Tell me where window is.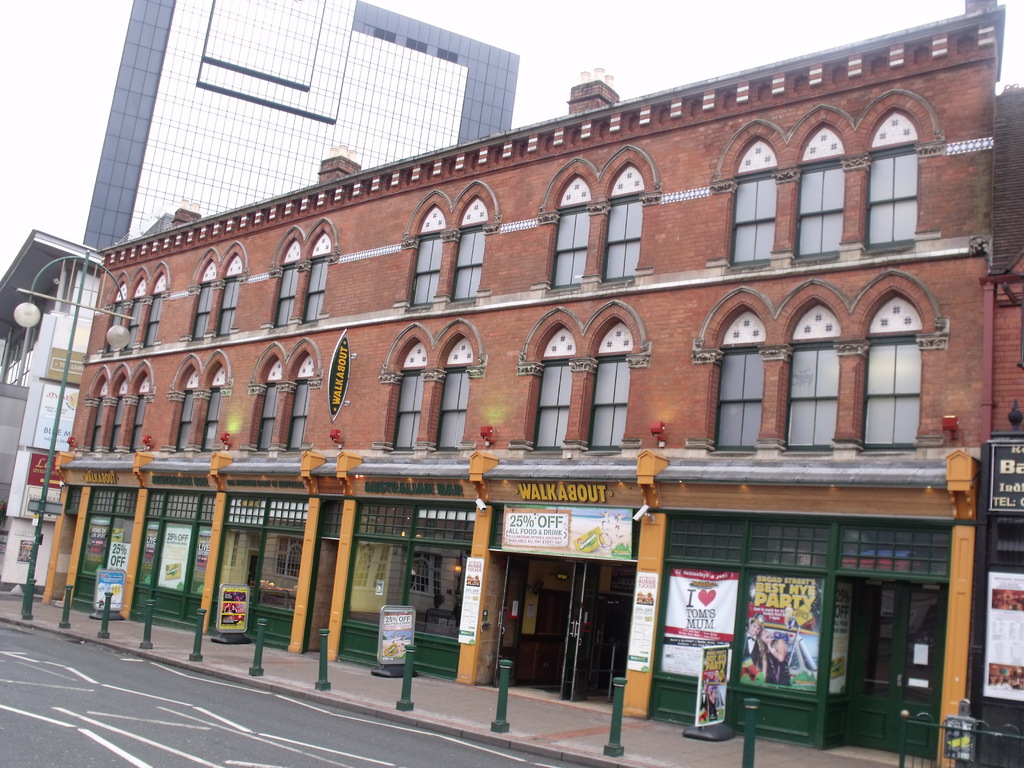
window is at detection(858, 106, 926, 254).
